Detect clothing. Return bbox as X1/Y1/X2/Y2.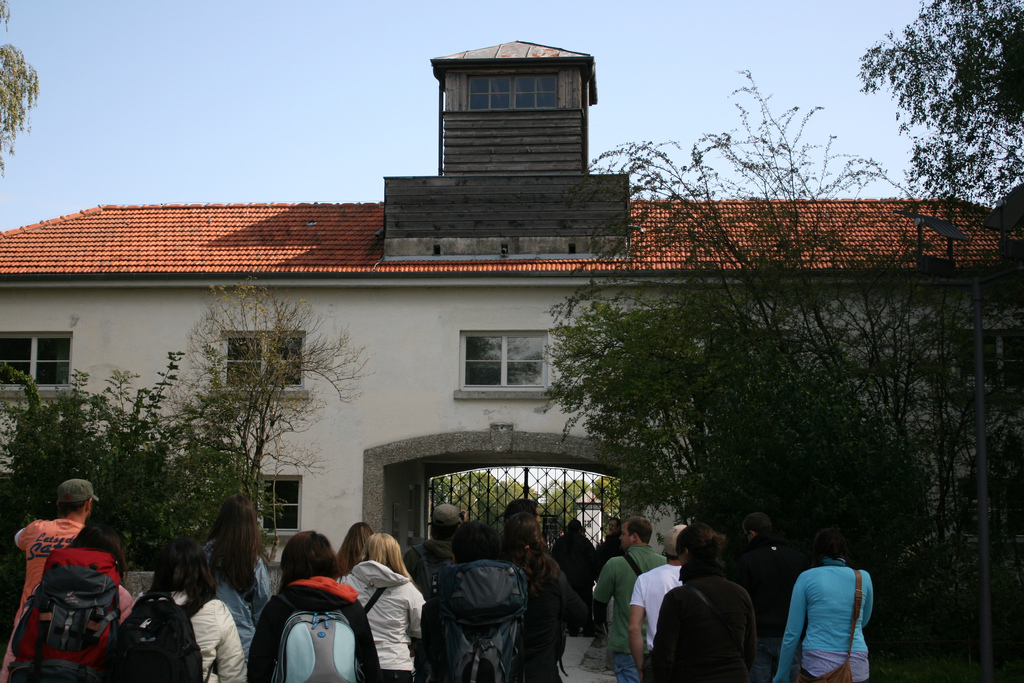
548/531/588/634.
